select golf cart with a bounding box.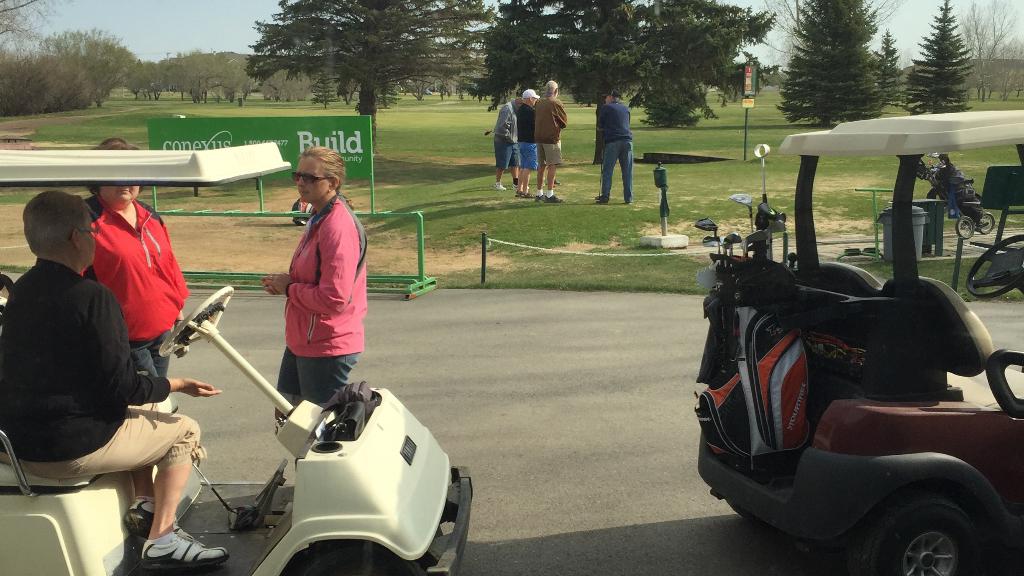
region(0, 141, 474, 575).
